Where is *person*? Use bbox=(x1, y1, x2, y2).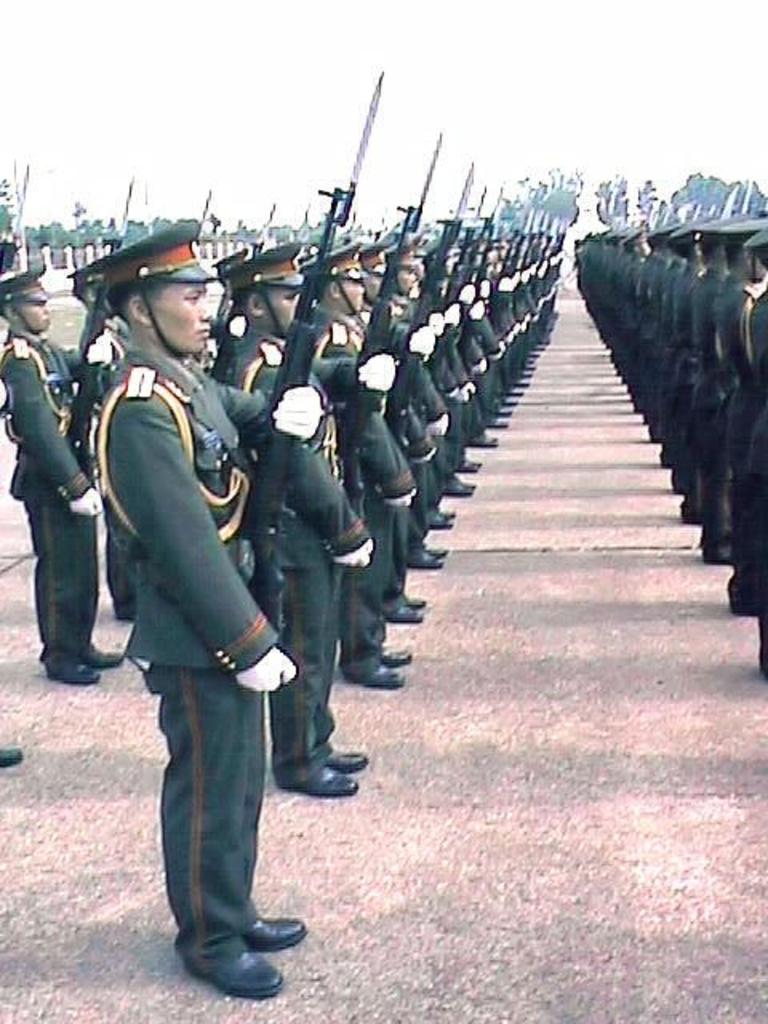
bbox=(74, 226, 294, 984).
